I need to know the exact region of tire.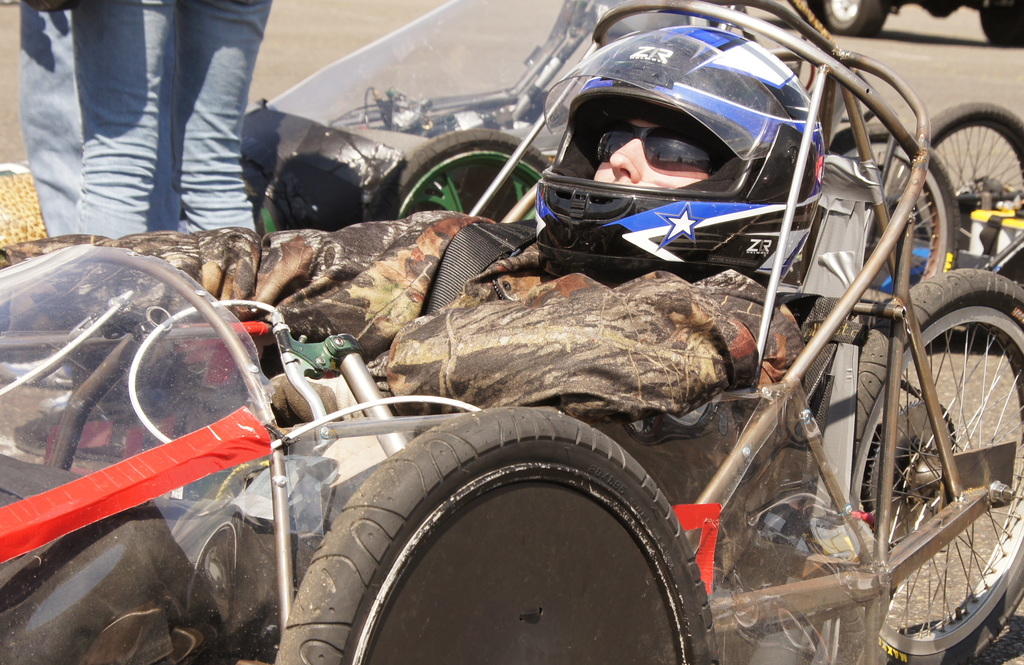
Region: (x1=822, y1=0, x2=886, y2=36).
